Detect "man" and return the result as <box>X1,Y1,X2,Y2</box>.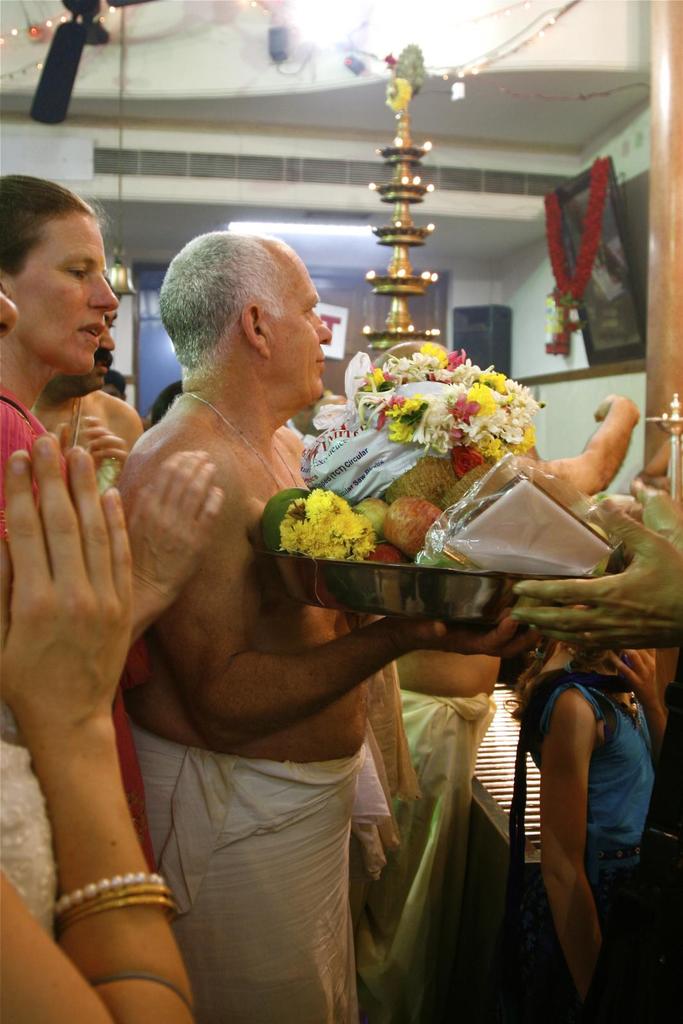
<box>49,267,174,794</box>.
